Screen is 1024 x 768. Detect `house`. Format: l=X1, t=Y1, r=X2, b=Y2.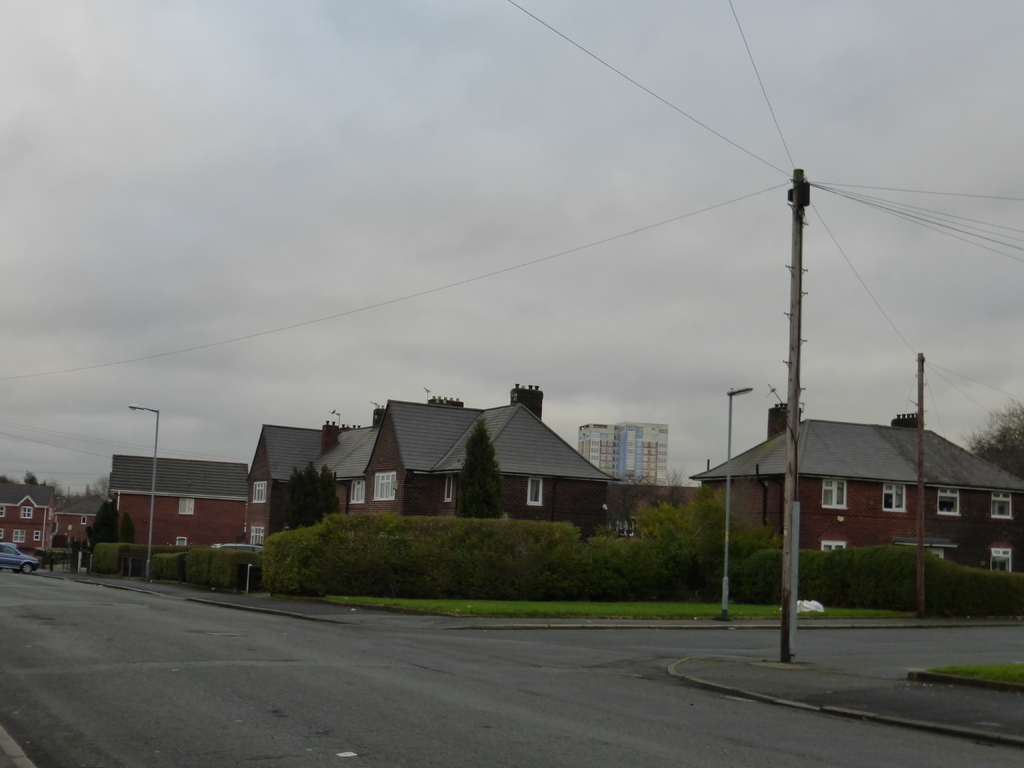
l=109, t=457, r=244, b=545.
